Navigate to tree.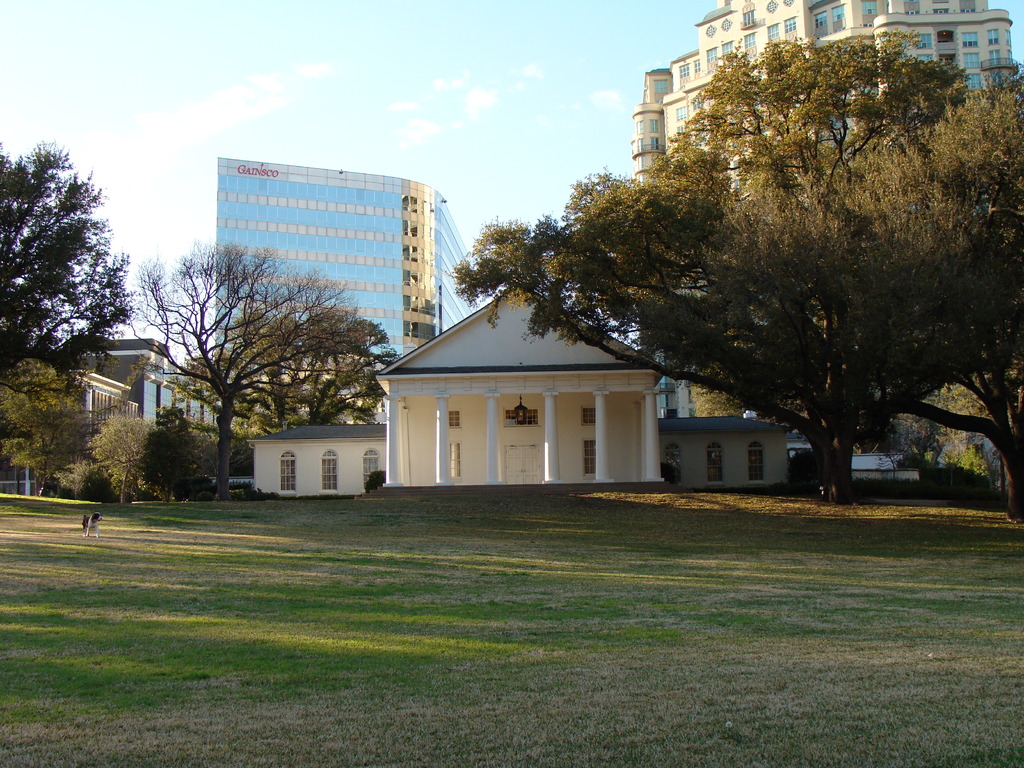
Navigation target: 522:28:994:498.
